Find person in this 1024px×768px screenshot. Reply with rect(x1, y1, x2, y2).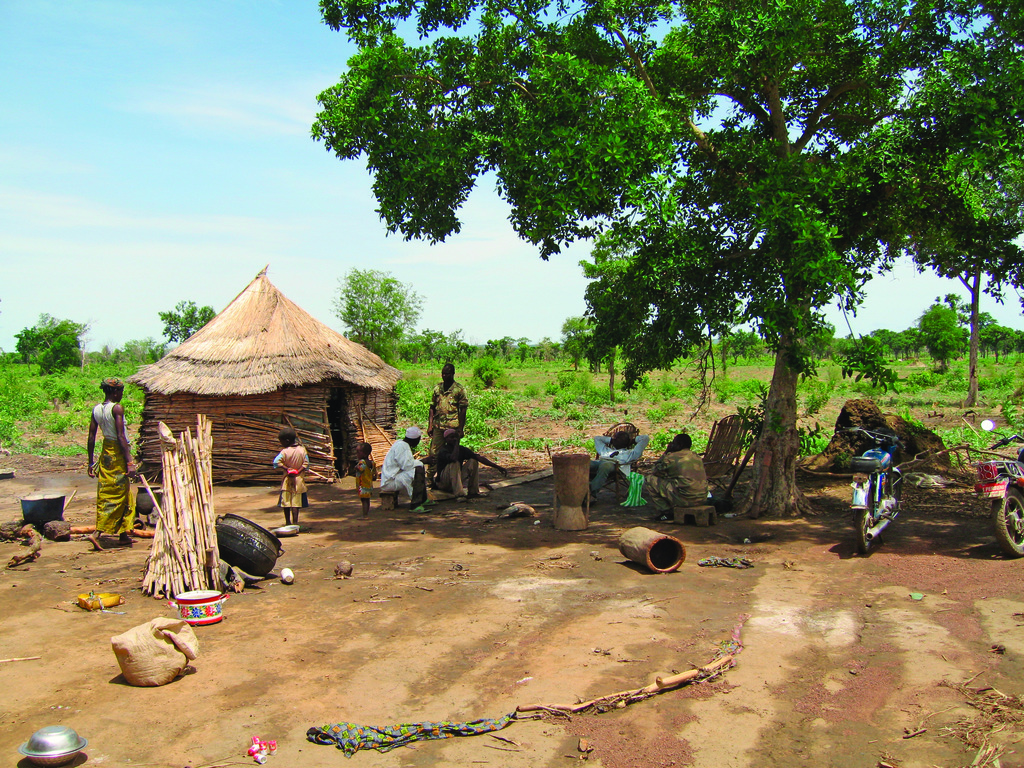
rect(86, 375, 143, 549).
